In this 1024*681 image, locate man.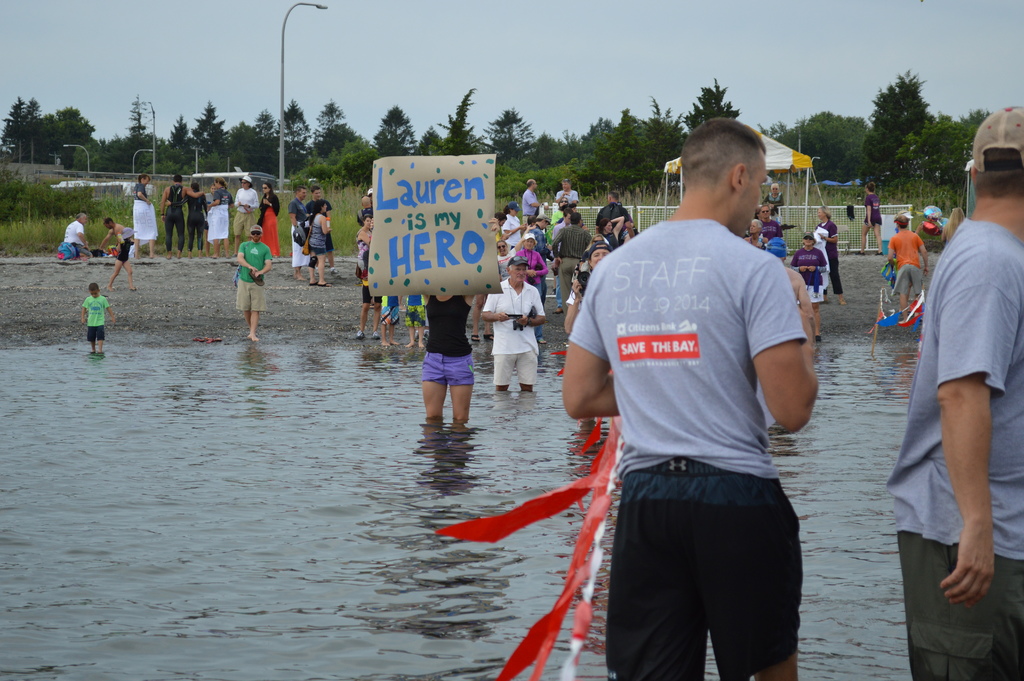
Bounding box: box(757, 206, 788, 247).
